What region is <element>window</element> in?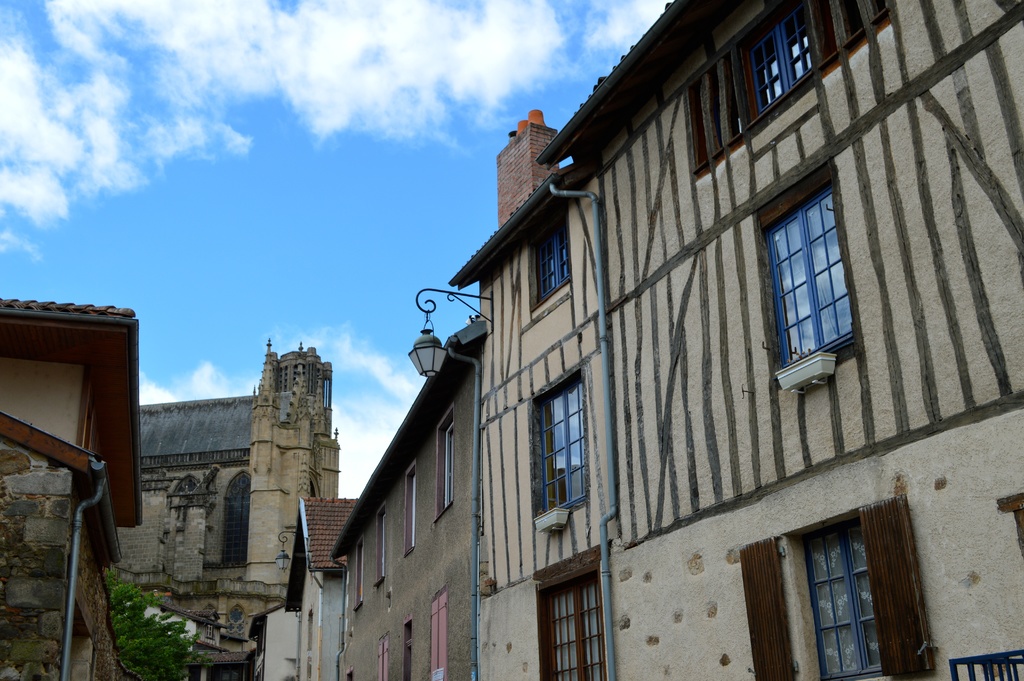
Rect(778, 511, 892, 680).
